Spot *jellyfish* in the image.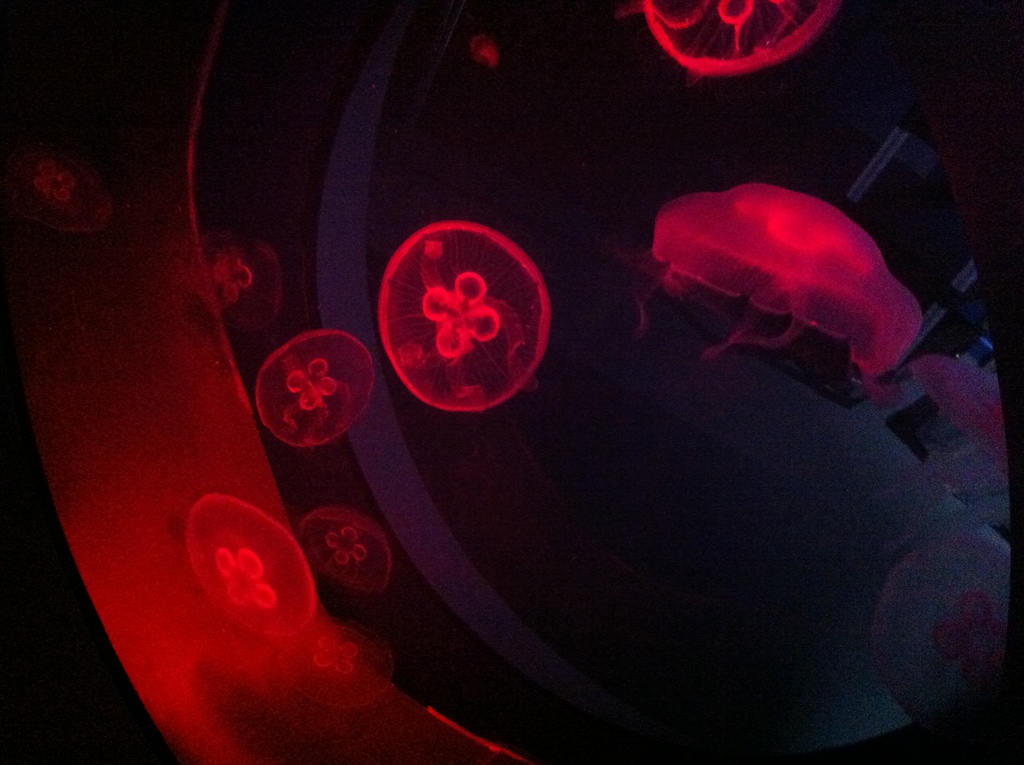
*jellyfish* found at region(610, 176, 924, 395).
